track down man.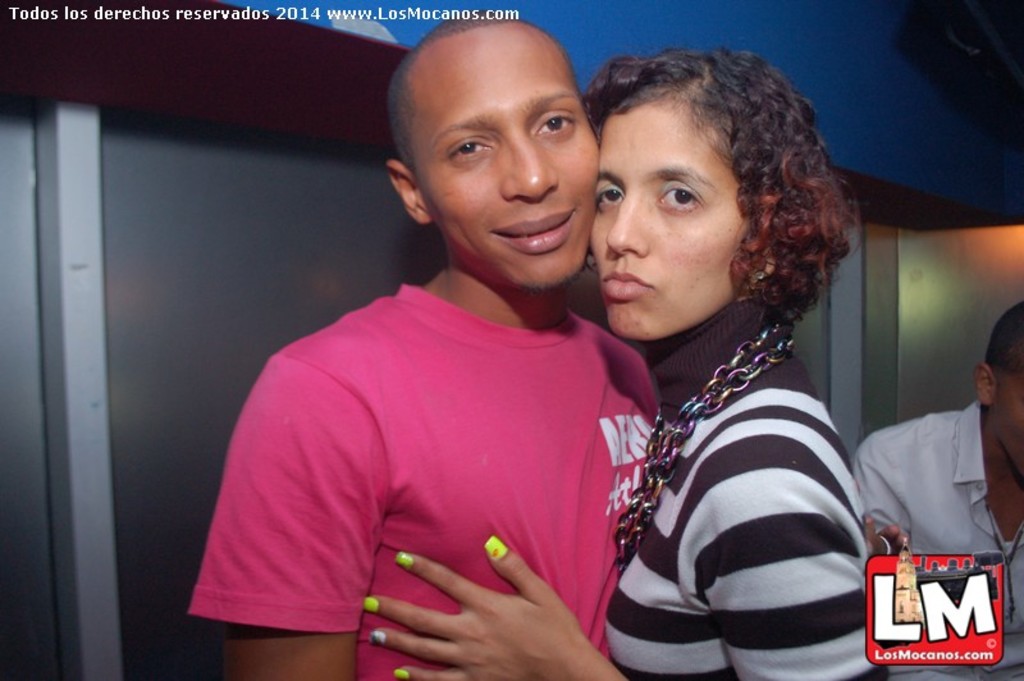
Tracked to x1=849 y1=320 x2=1021 y2=627.
